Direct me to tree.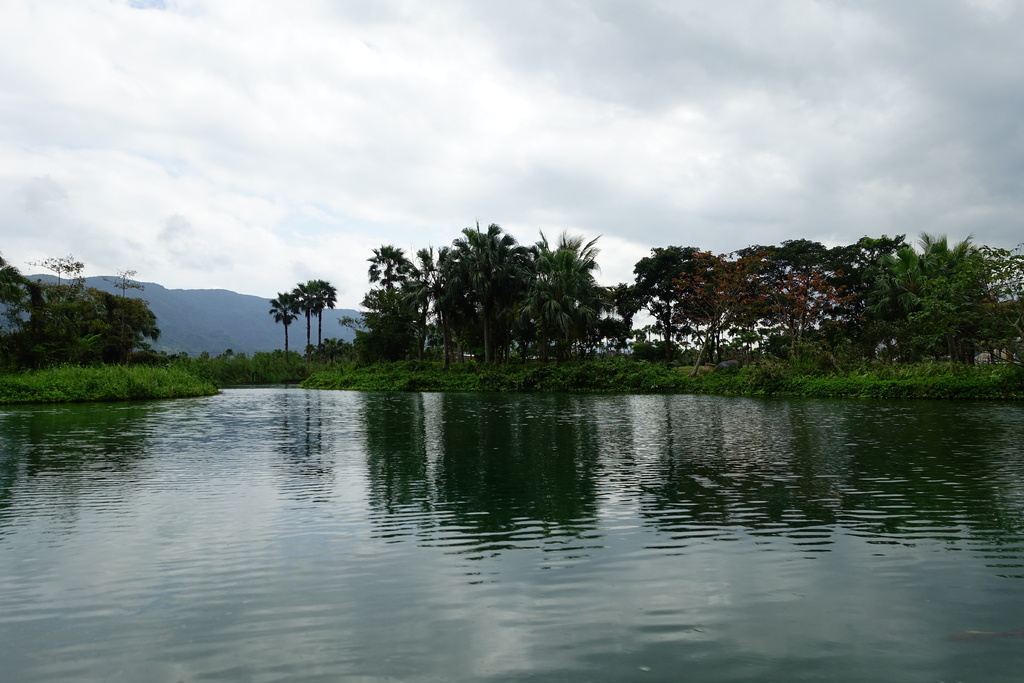
Direction: 742, 243, 773, 349.
